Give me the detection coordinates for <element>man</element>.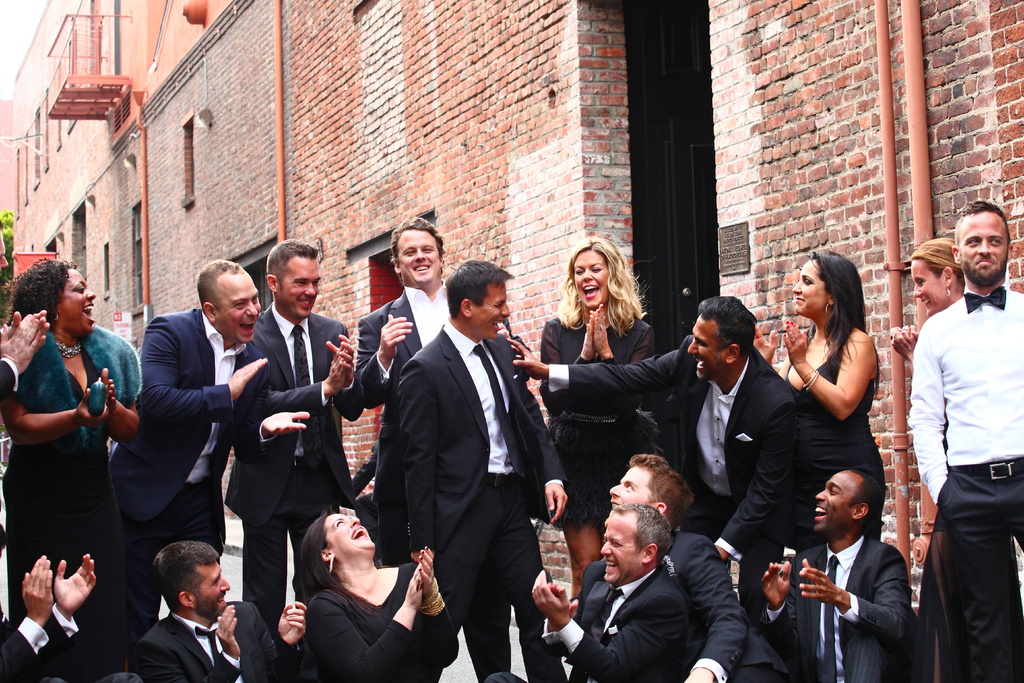
{"left": 900, "top": 196, "right": 1023, "bottom": 682}.
